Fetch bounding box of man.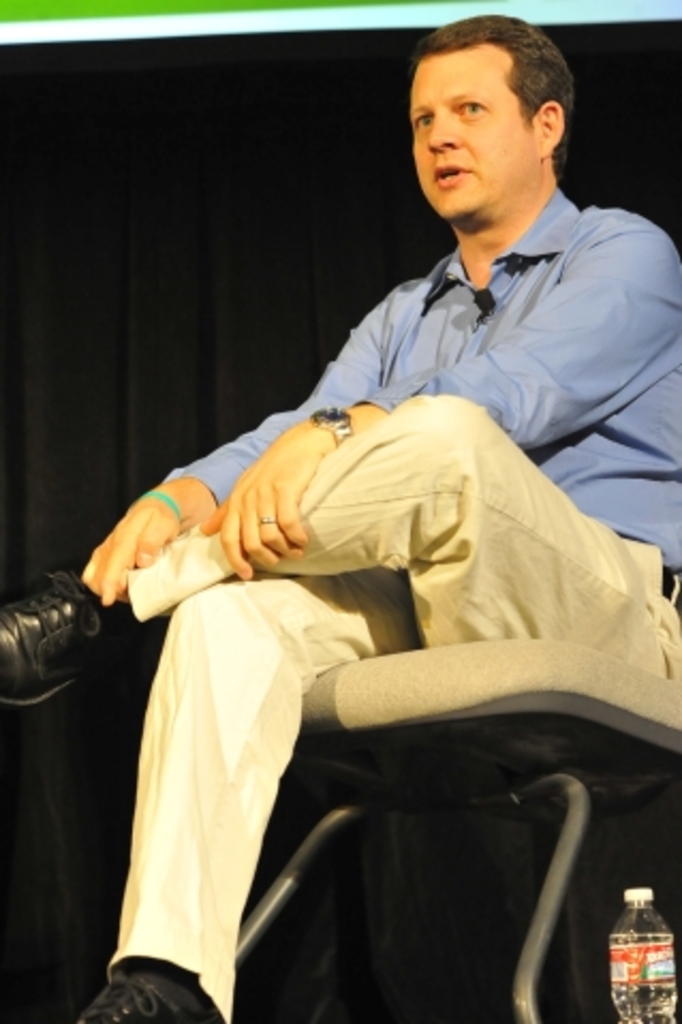
Bbox: [left=0, top=6, right=680, bottom=1022].
